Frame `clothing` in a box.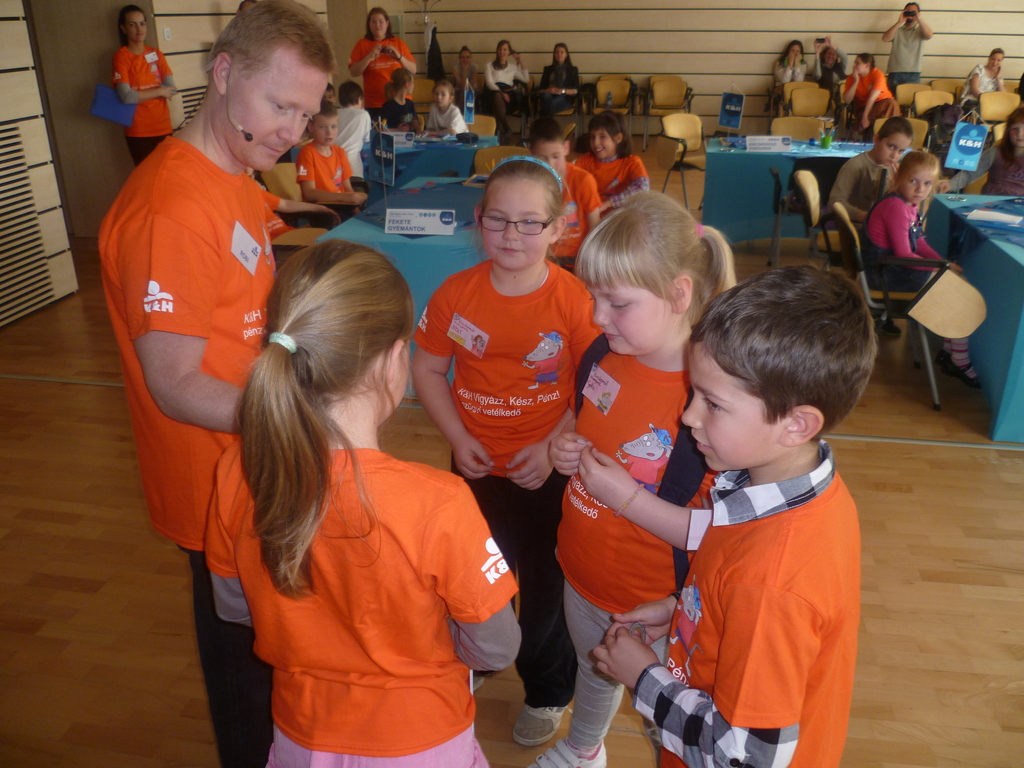
BBox(480, 60, 531, 130).
